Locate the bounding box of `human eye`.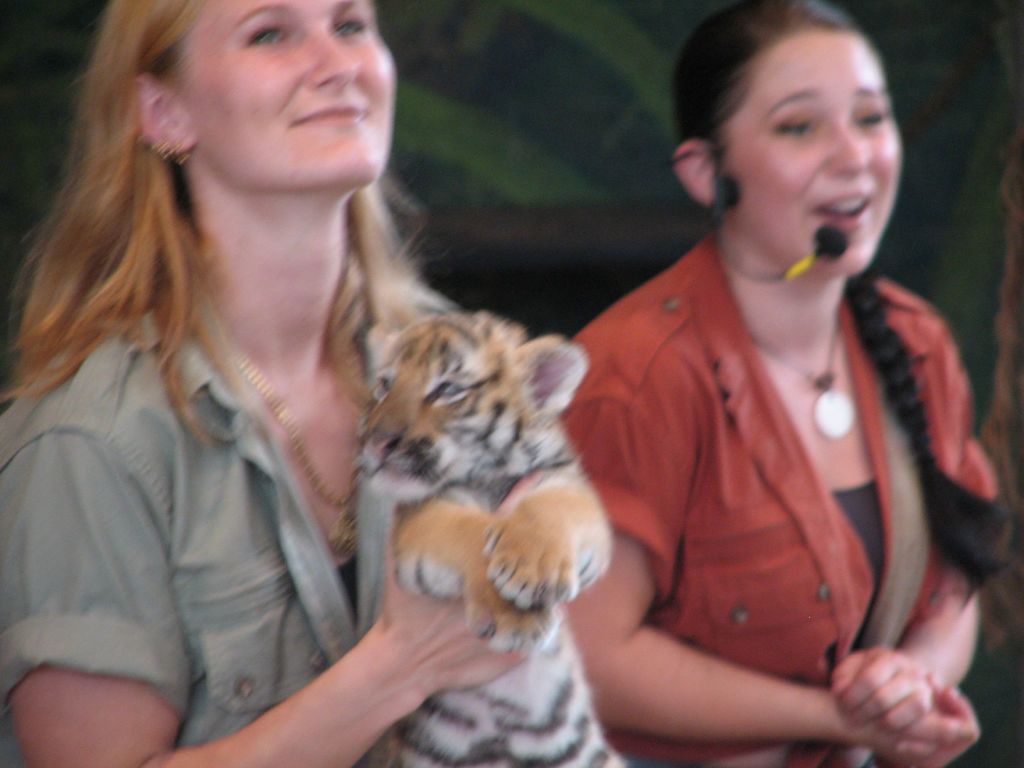
Bounding box: detection(245, 22, 297, 49).
